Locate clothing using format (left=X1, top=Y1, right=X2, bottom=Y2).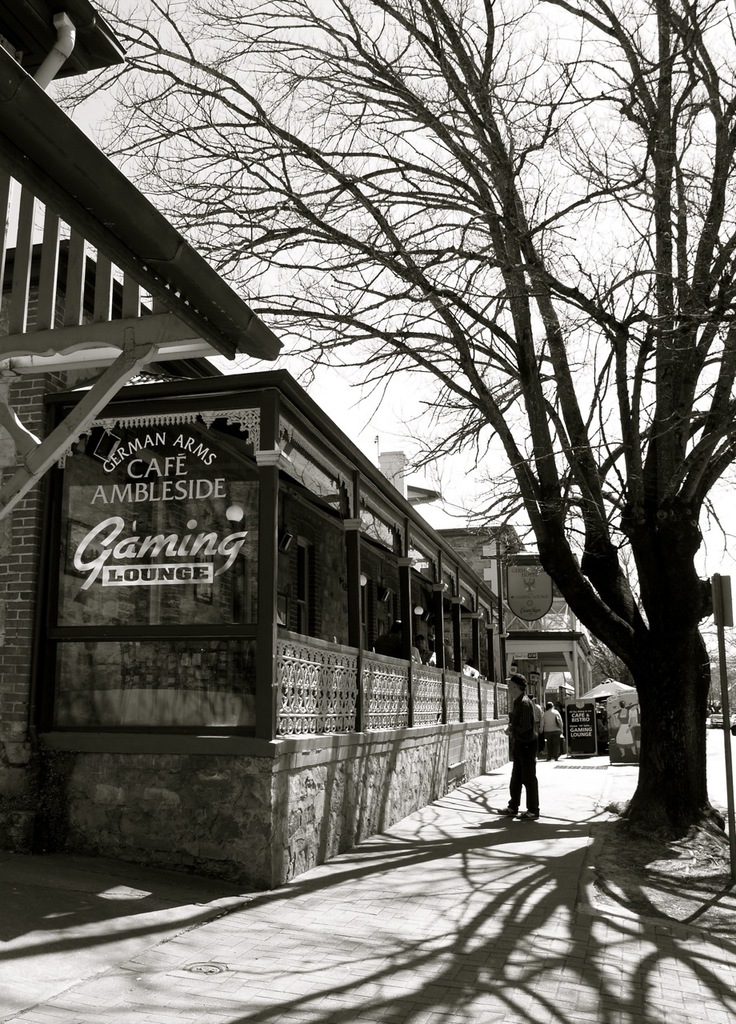
(left=614, top=709, right=635, bottom=748).
